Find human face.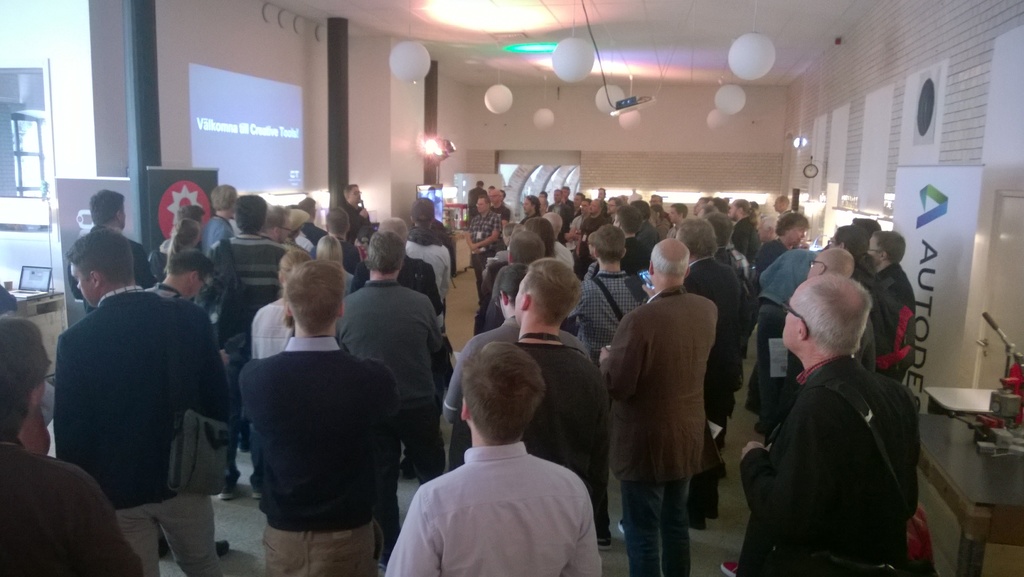
348:187:362:203.
